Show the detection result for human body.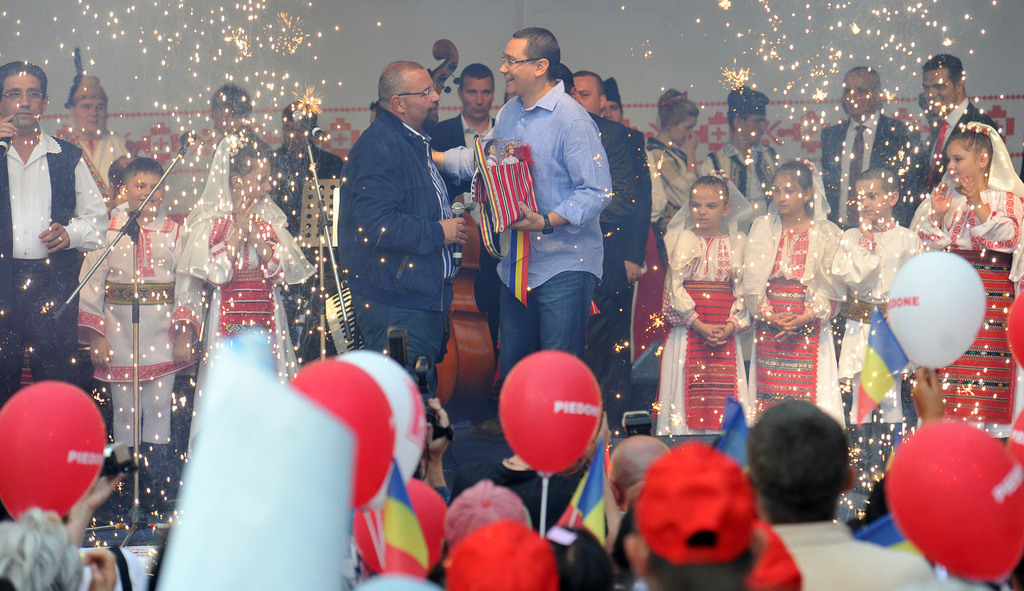
<bbox>745, 399, 935, 590</bbox>.
